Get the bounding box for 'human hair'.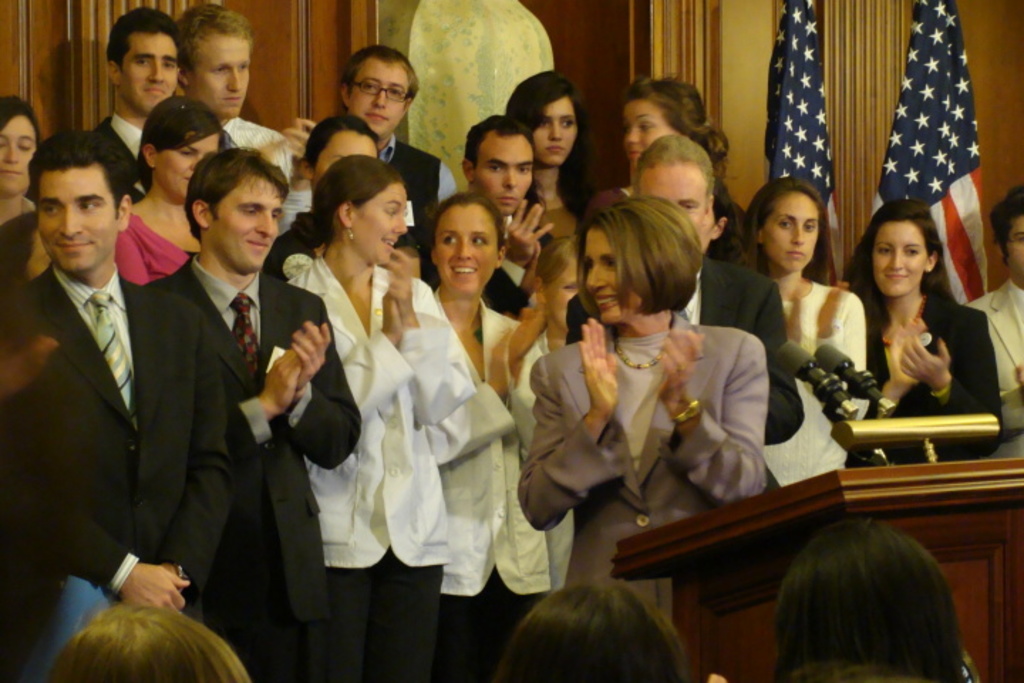
BBox(292, 155, 401, 245).
